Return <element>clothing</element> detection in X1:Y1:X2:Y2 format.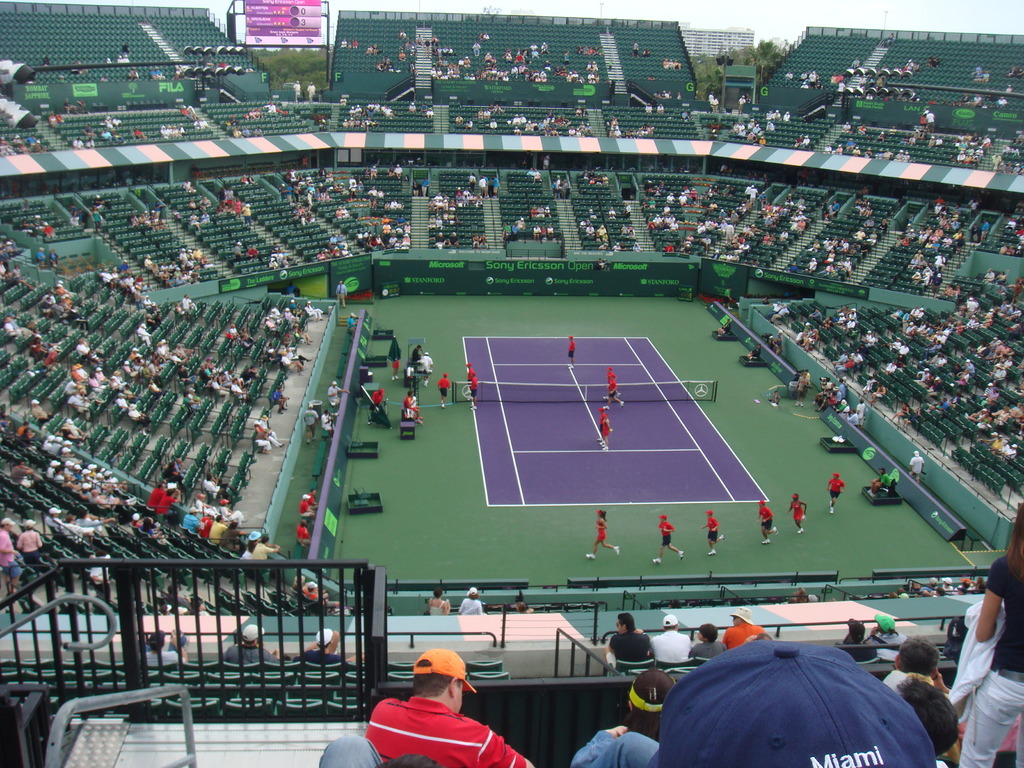
317:736:385:767.
